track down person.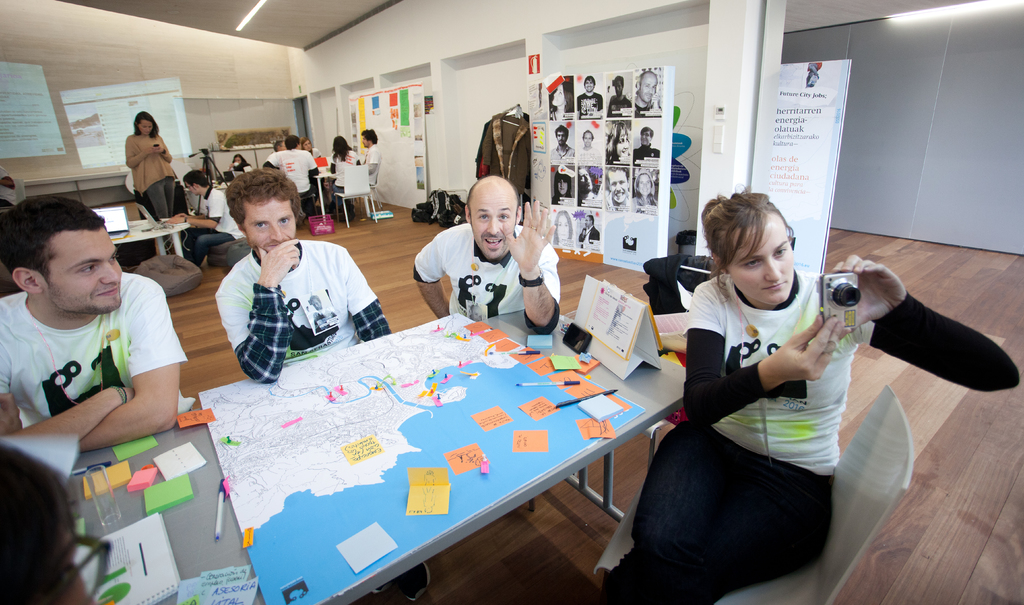
Tracked to x1=212, y1=169, x2=429, y2=600.
